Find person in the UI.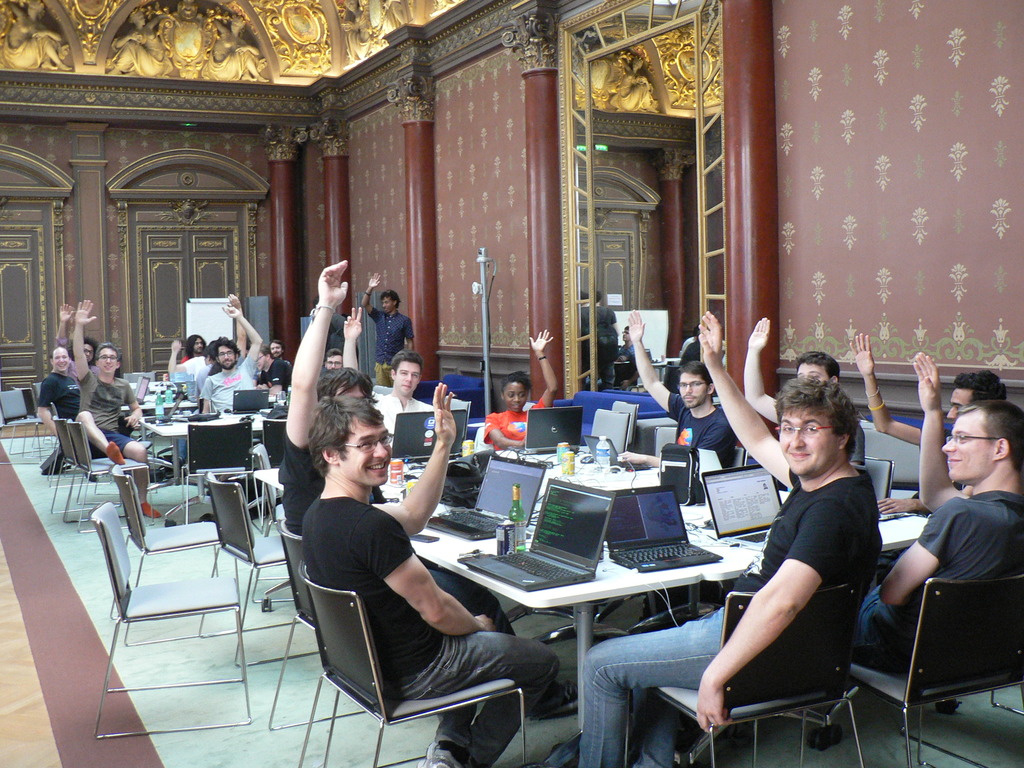
UI element at (617, 324, 634, 387).
